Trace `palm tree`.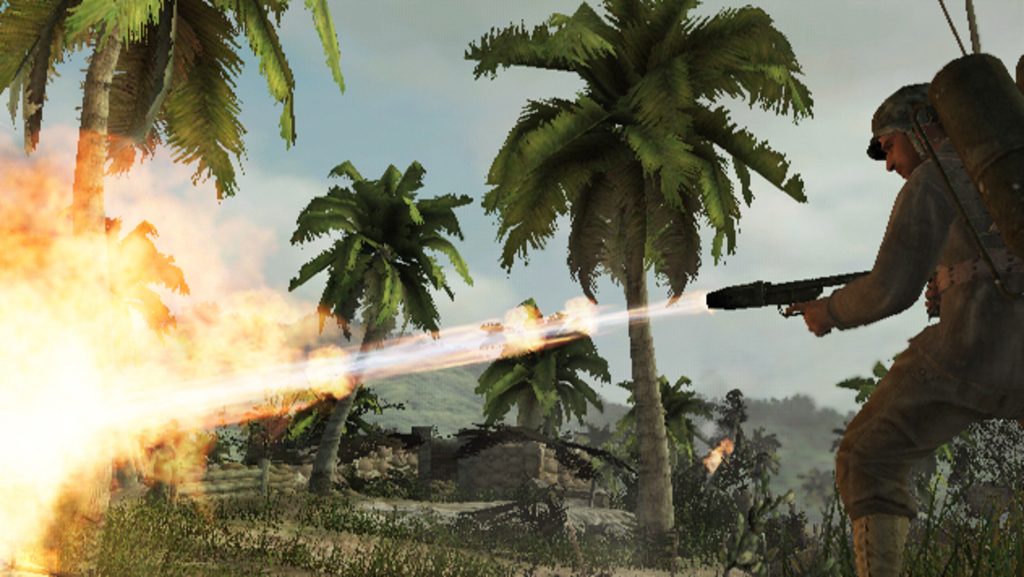
Traced to (0,0,345,305).
